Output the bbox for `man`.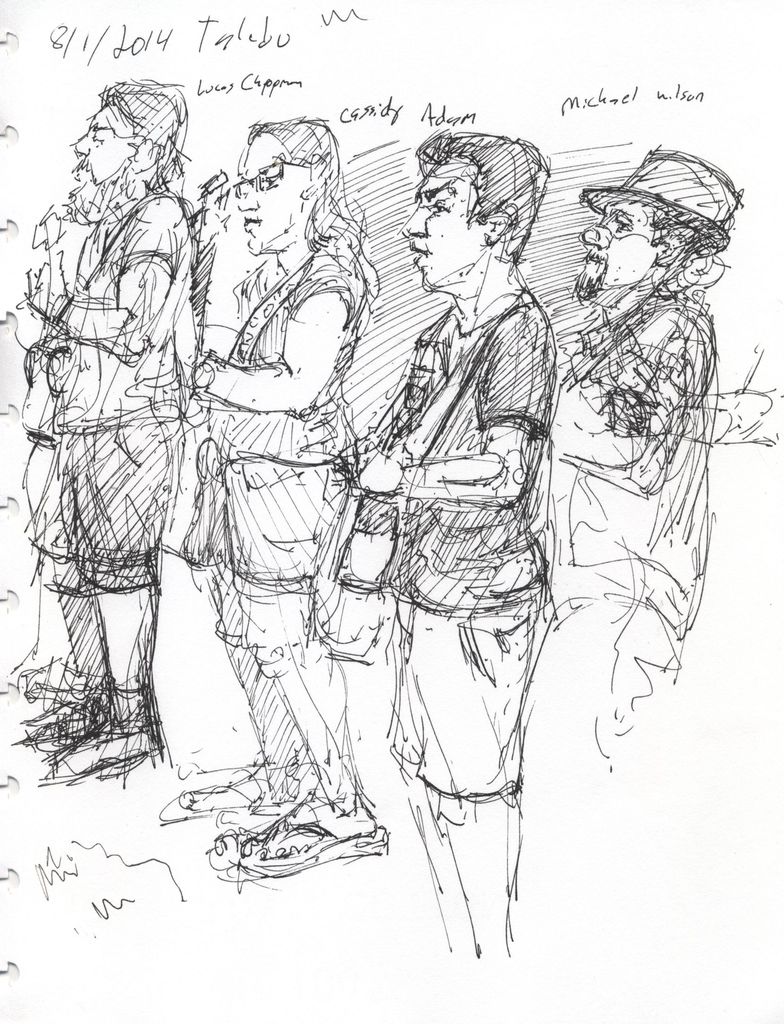
Rect(151, 109, 395, 883).
